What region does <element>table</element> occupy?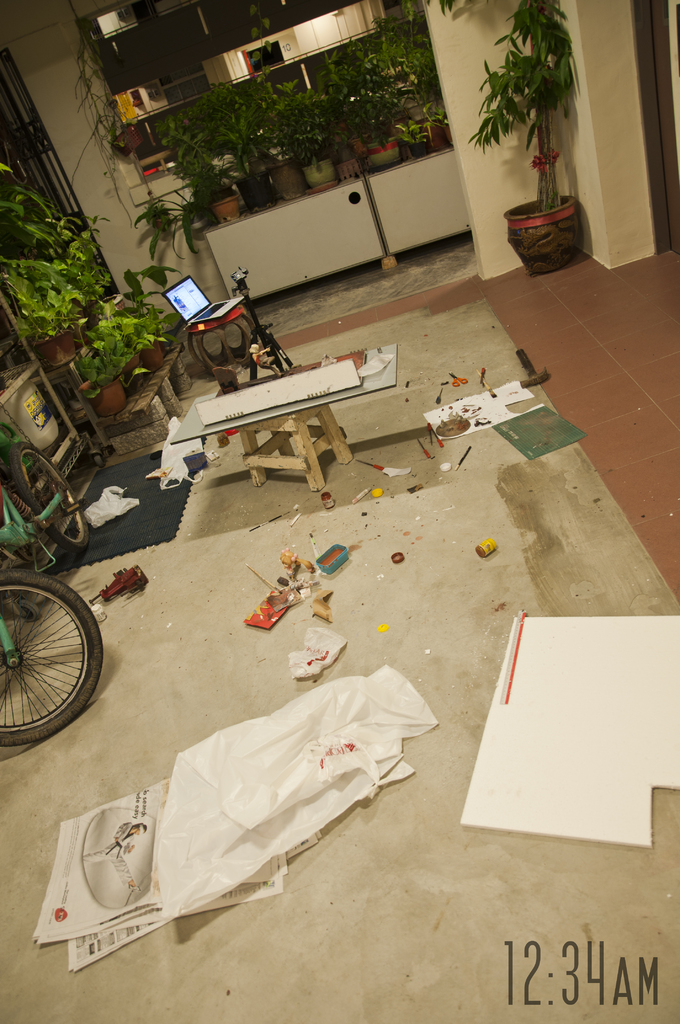
(x1=169, y1=344, x2=398, y2=488).
